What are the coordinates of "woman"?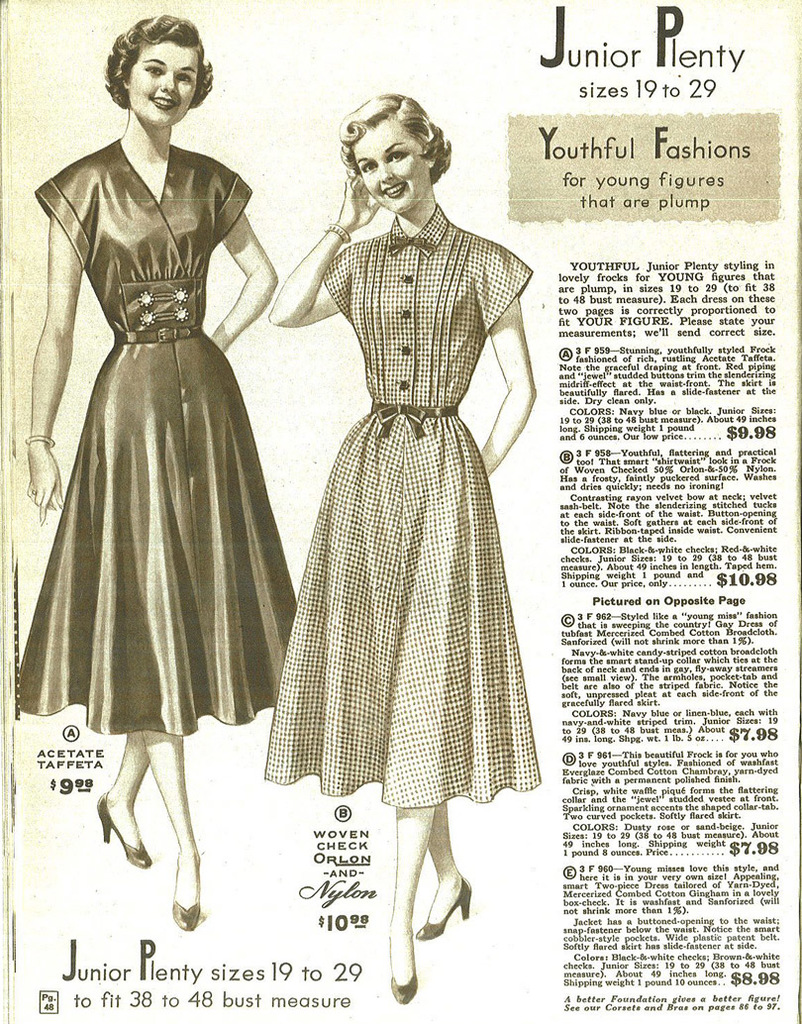
bbox(265, 95, 535, 1006).
